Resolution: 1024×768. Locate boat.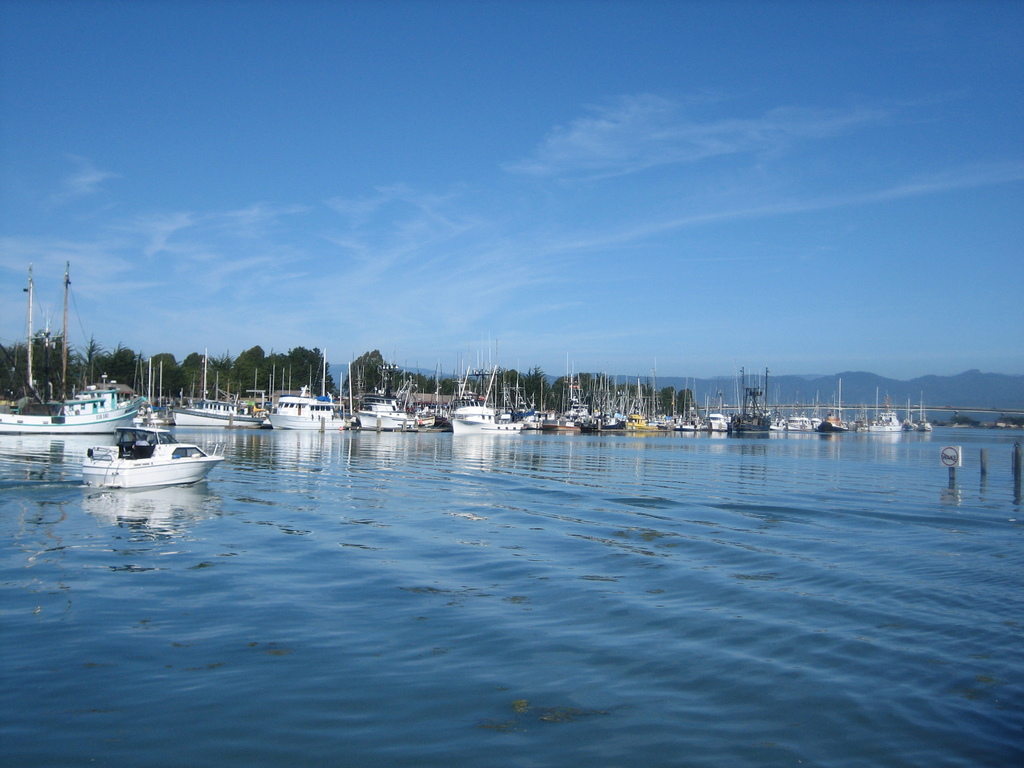
locate(76, 406, 212, 481).
